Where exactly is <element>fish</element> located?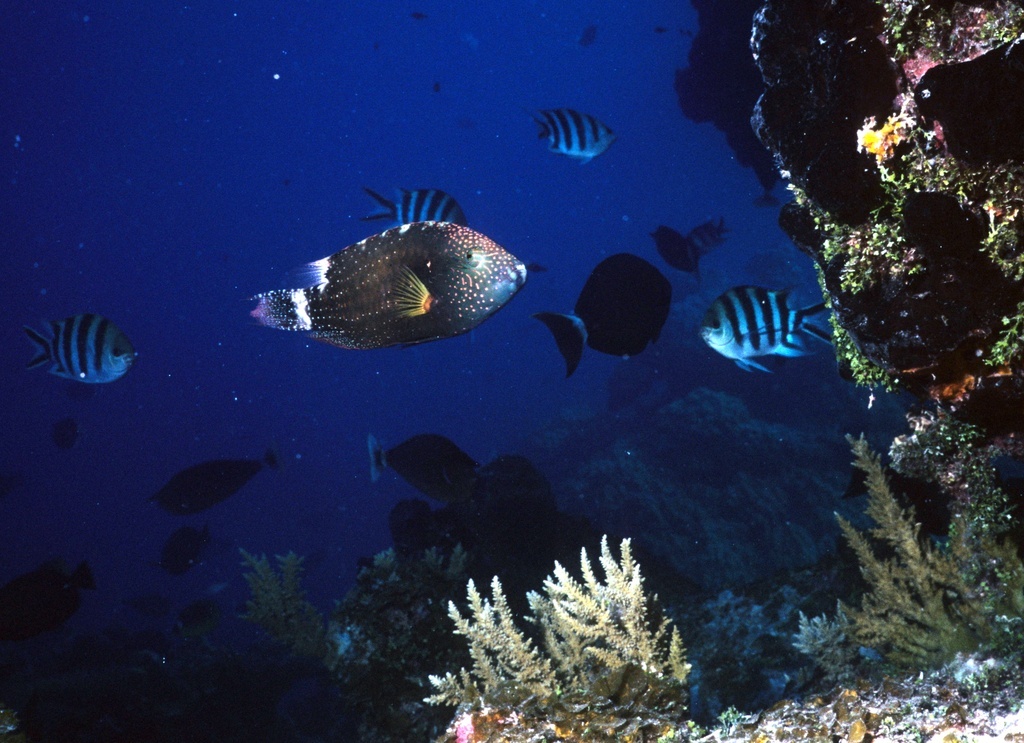
Its bounding box is l=364, t=433, r=481, b=503.
